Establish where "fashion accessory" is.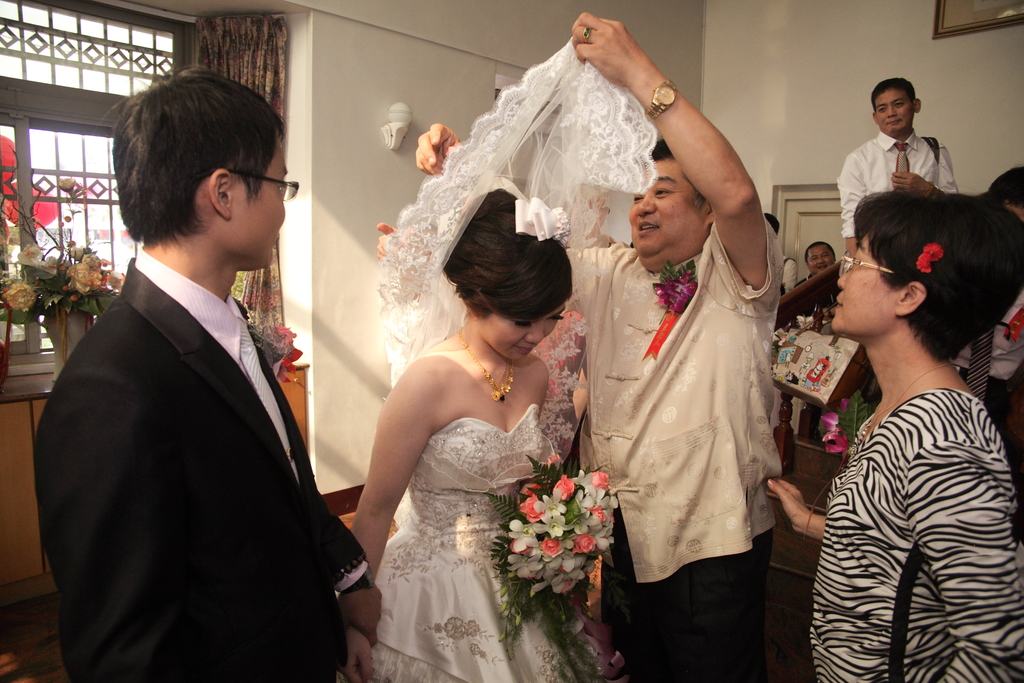
Established at [967,327,996,399].
